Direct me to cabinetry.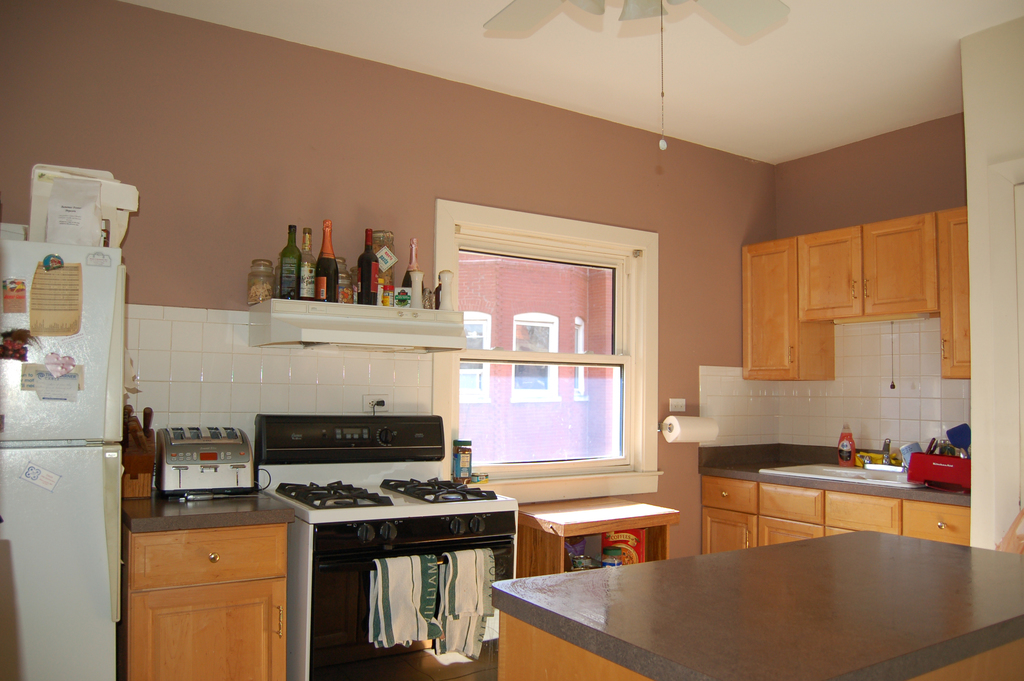
Direction: bbox=[260, 477, 527, 680].
